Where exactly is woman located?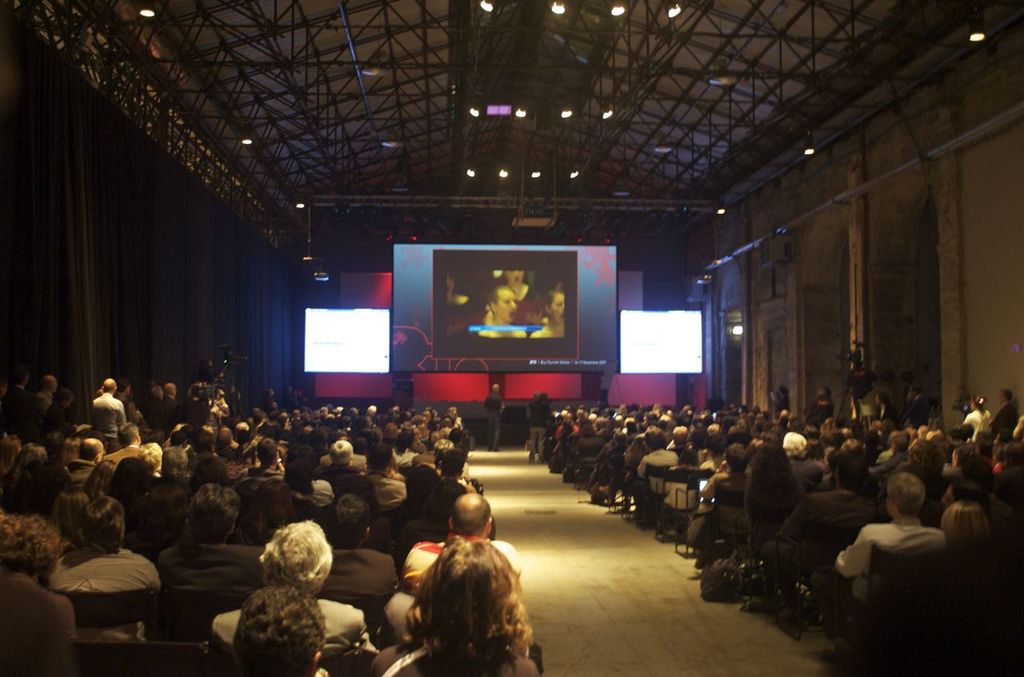
Its bounding box is box=[703, 443, 746, 529].
